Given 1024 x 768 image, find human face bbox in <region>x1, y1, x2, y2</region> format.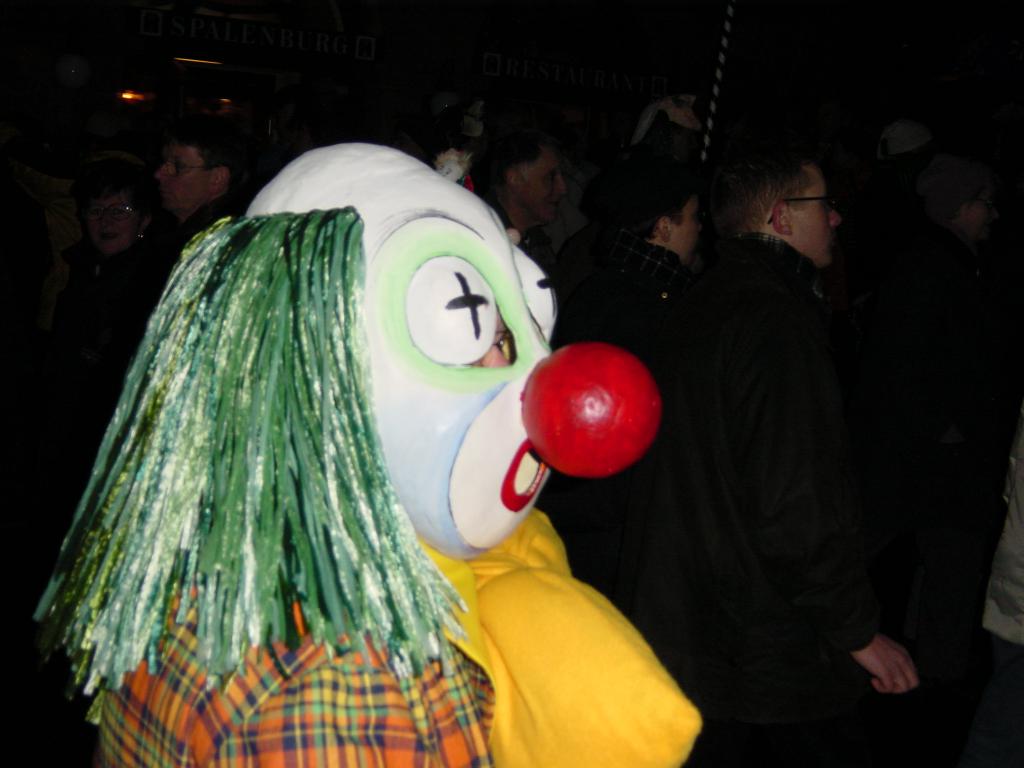
<region>513, 145, 567, 222</region>.
